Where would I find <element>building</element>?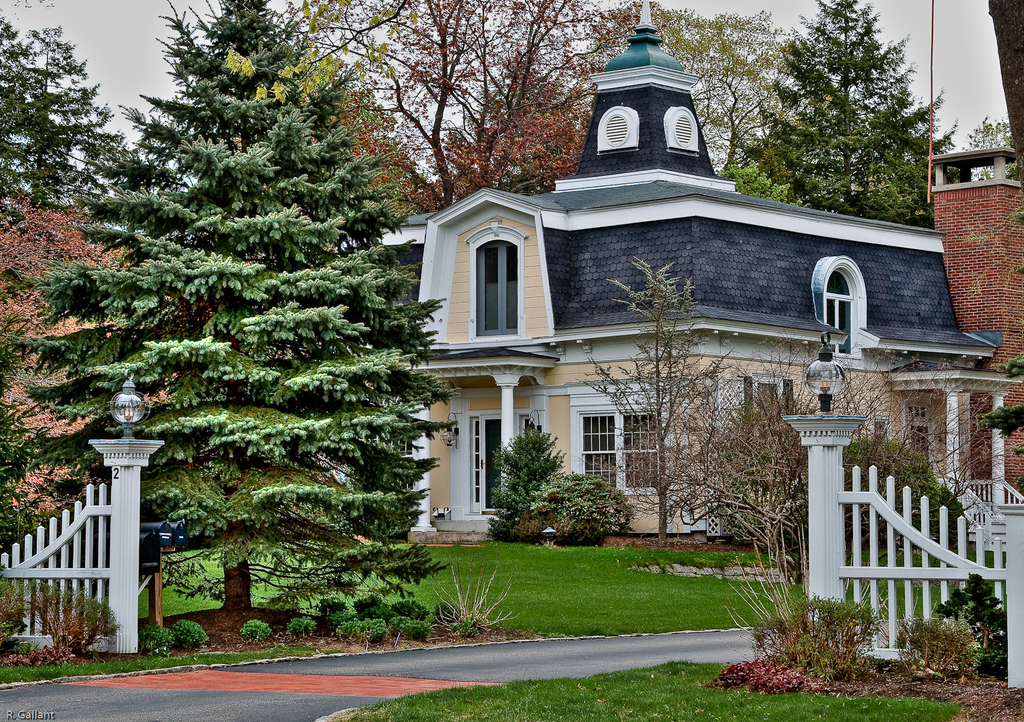
At x1=389 y1=0 x2=1011 y2=552.
